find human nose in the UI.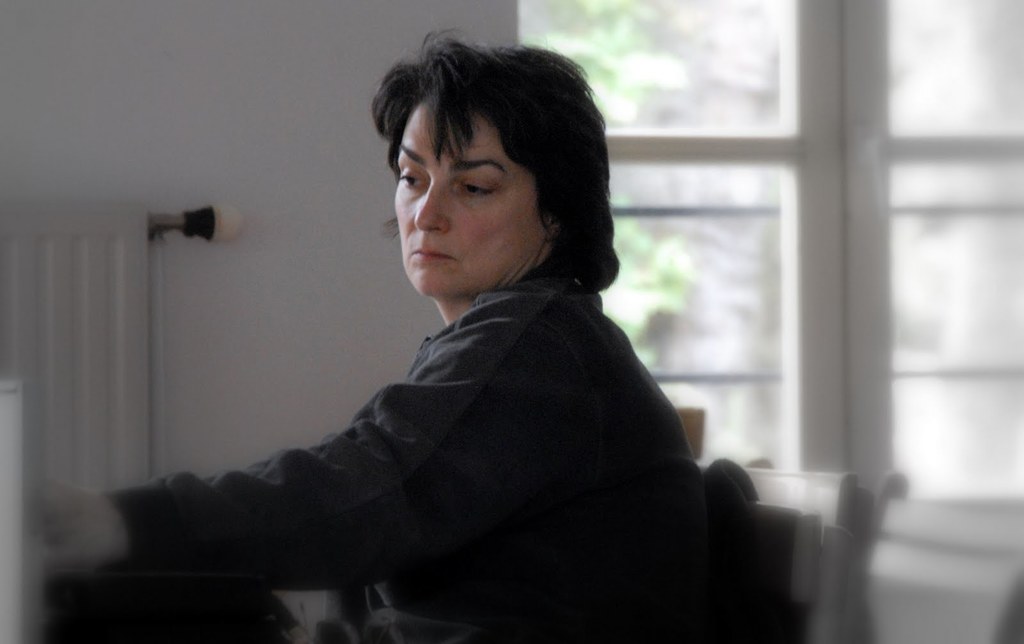
UI element at bbox=(411, 163, 461, 238).
